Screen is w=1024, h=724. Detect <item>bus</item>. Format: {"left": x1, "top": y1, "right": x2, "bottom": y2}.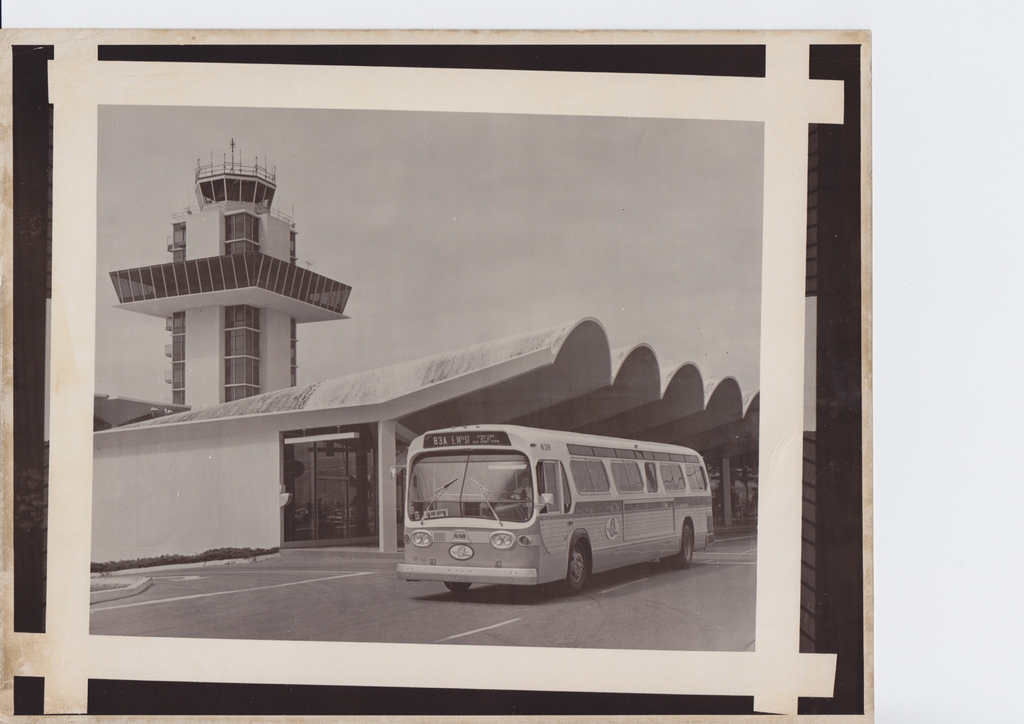
{"left": 402, "top": 420, "right": 716, "bottom": 595}.
